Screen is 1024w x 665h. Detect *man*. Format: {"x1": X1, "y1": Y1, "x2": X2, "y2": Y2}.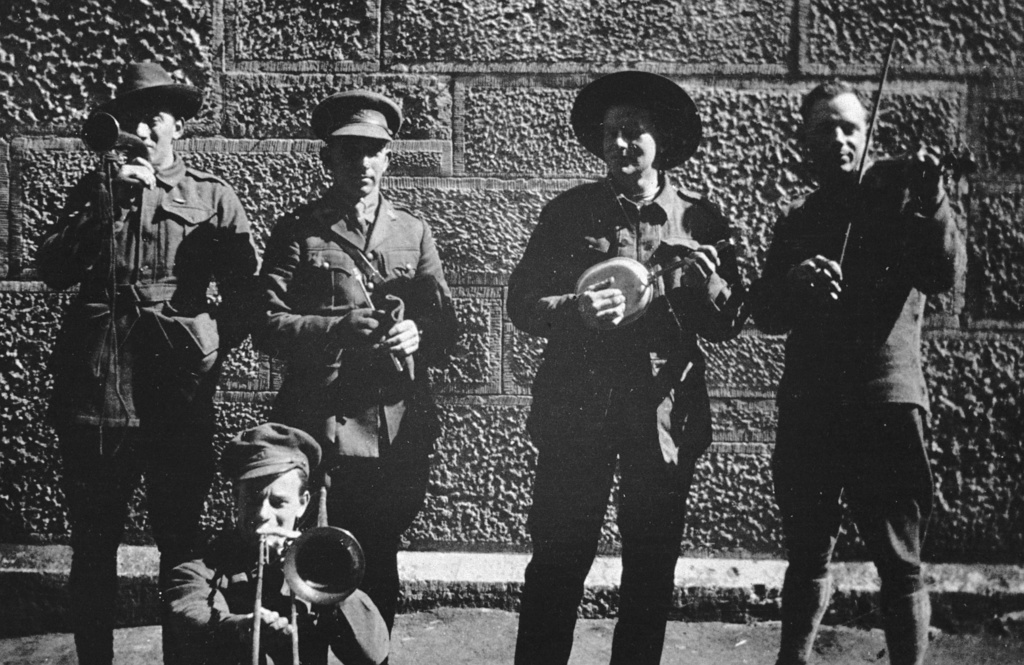
{"x1": 39, "y1": 65, "x2": 260, "y2": 664}.
